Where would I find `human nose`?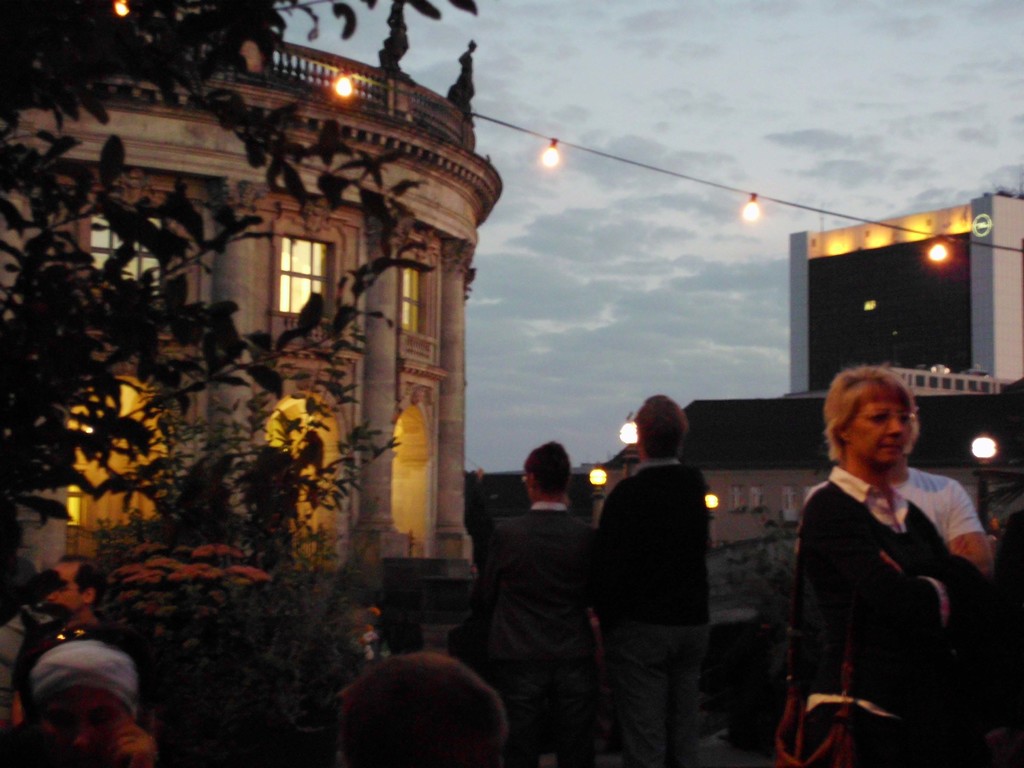
At crop(888, 412, 904, 435).
